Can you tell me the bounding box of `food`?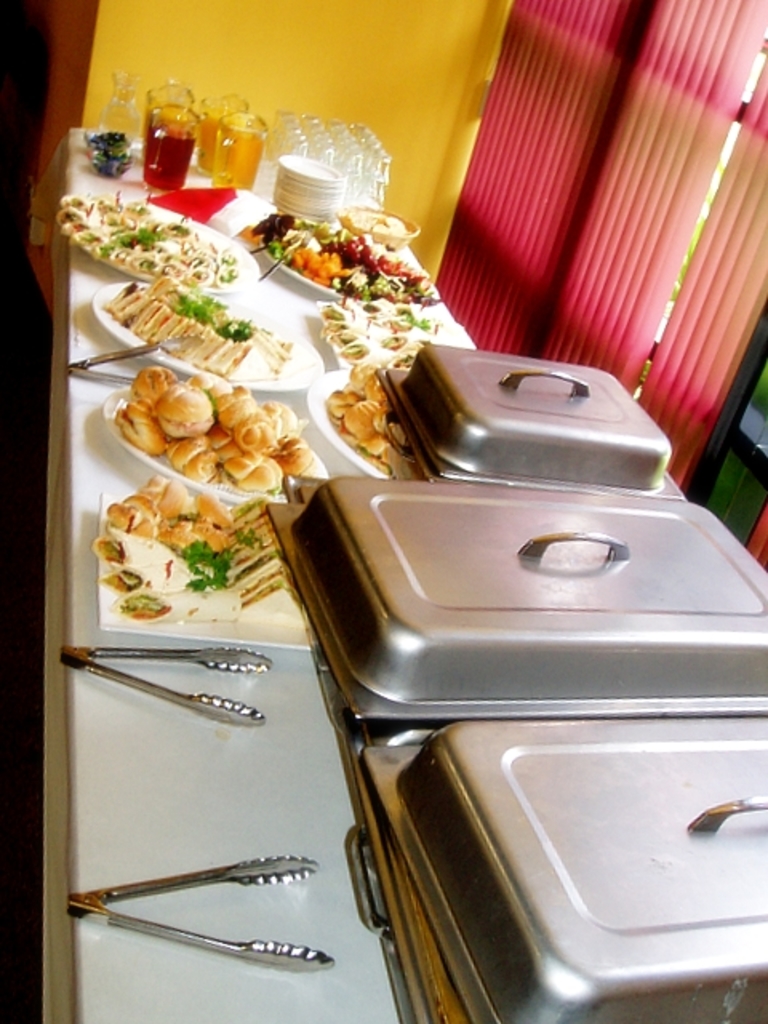
bbox(330, 366, 406, 453).
